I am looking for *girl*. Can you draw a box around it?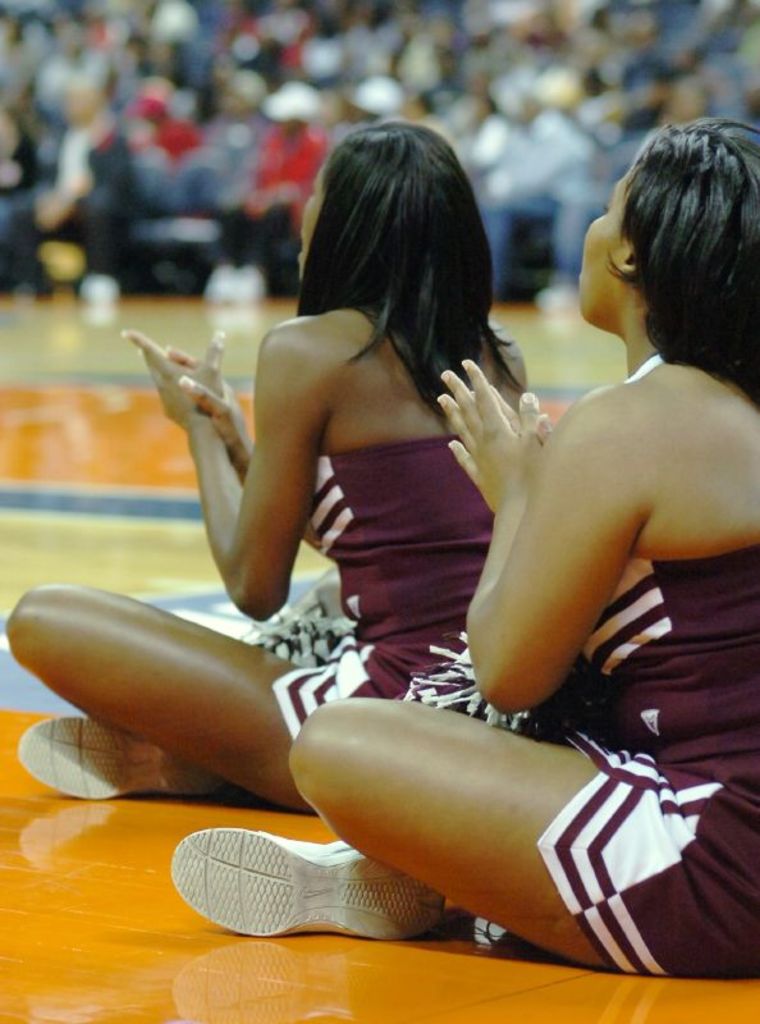
Sure, the bounding box is bbox=[165, 116, 751, 989].
